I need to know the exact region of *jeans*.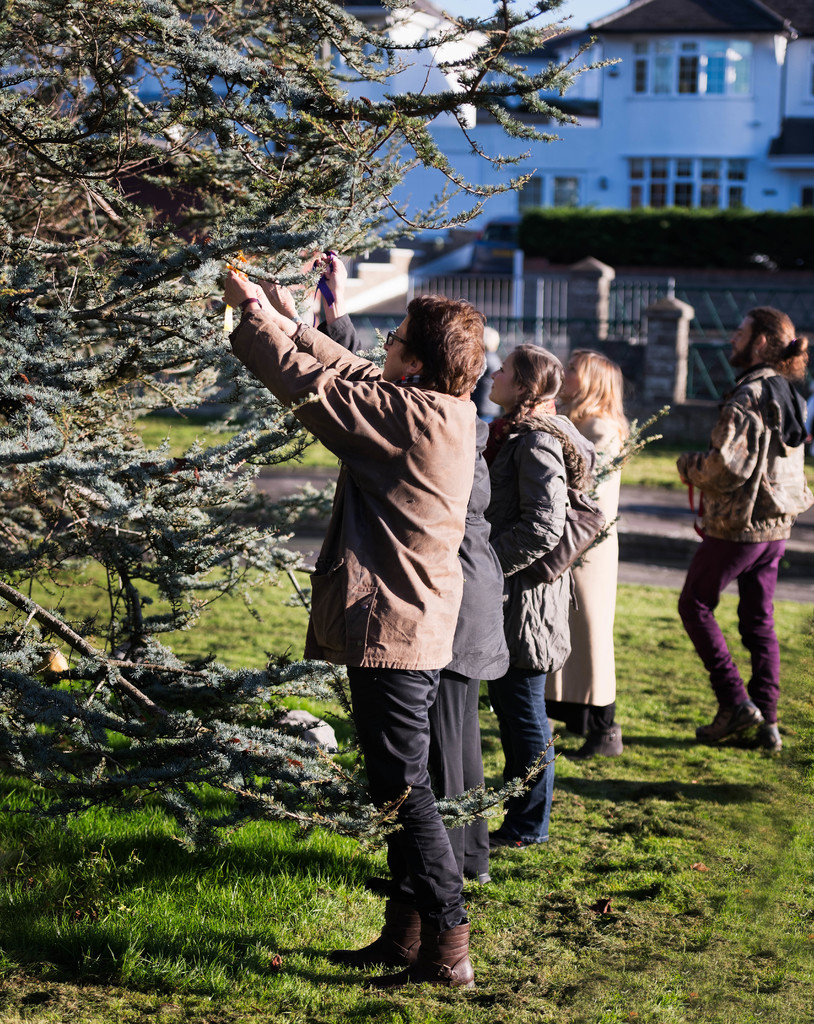
Region: 361:662:490:988.
